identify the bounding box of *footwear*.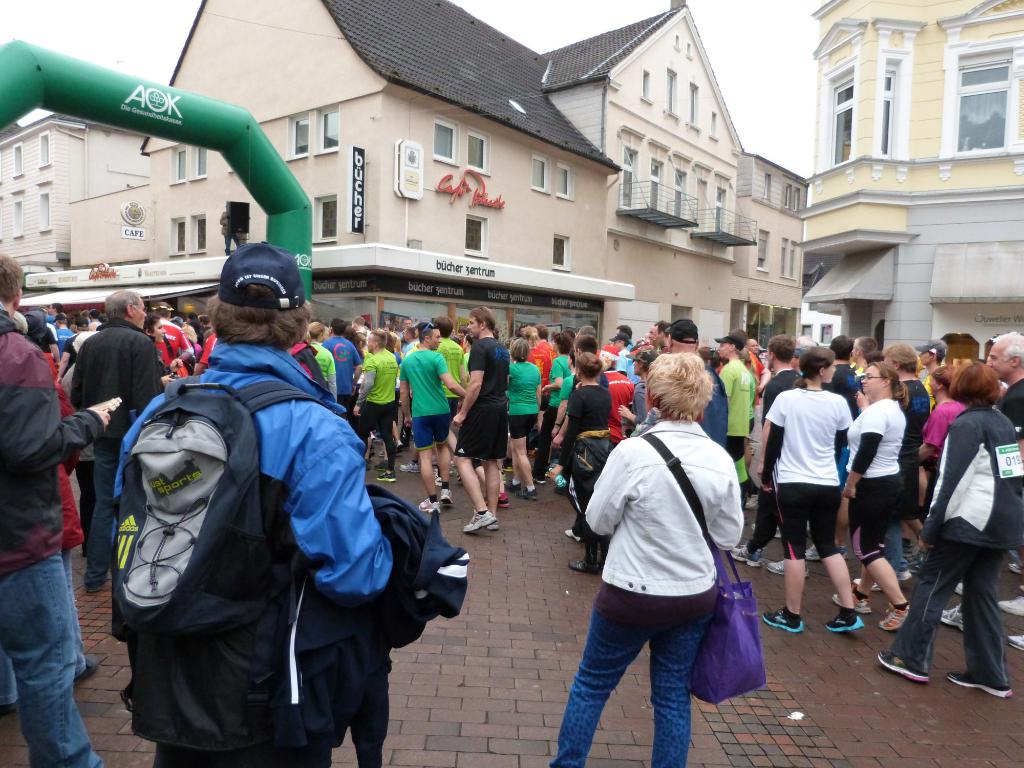
Rect(1009, 630, 1023, 651).
